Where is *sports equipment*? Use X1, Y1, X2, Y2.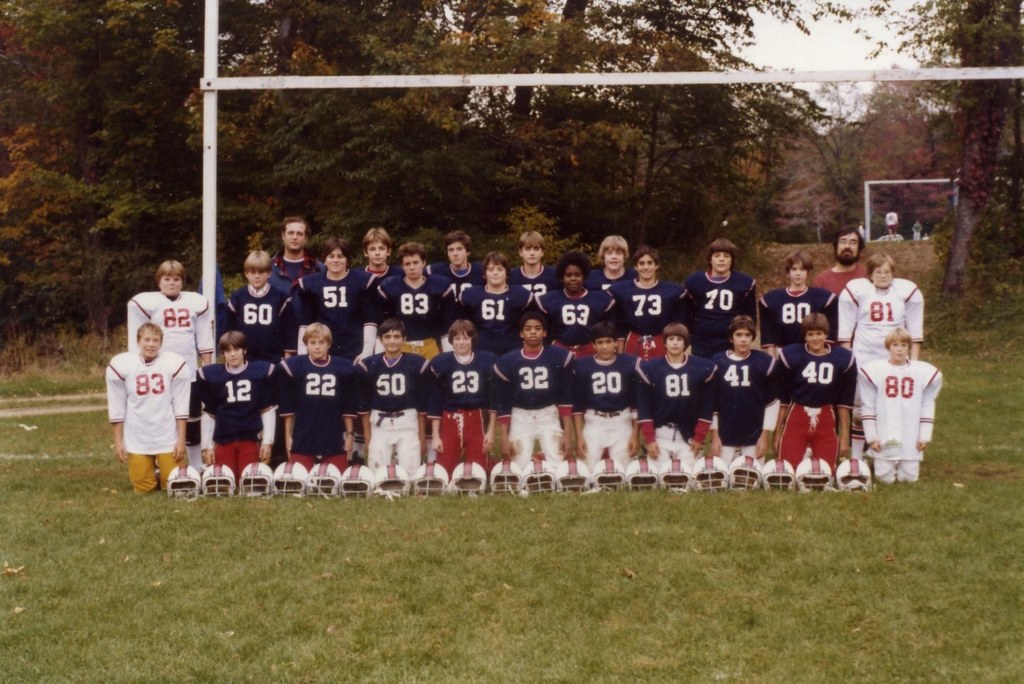
414, 460, 450, 497.
